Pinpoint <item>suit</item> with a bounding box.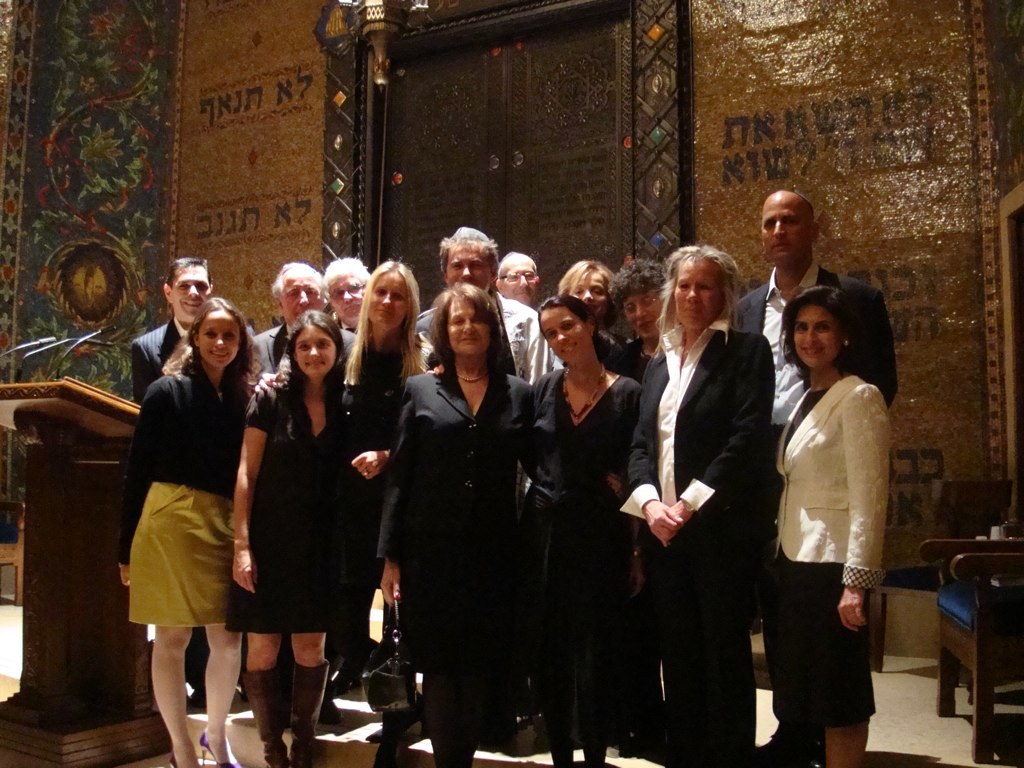
bbox(633, 251, 779, 726).
